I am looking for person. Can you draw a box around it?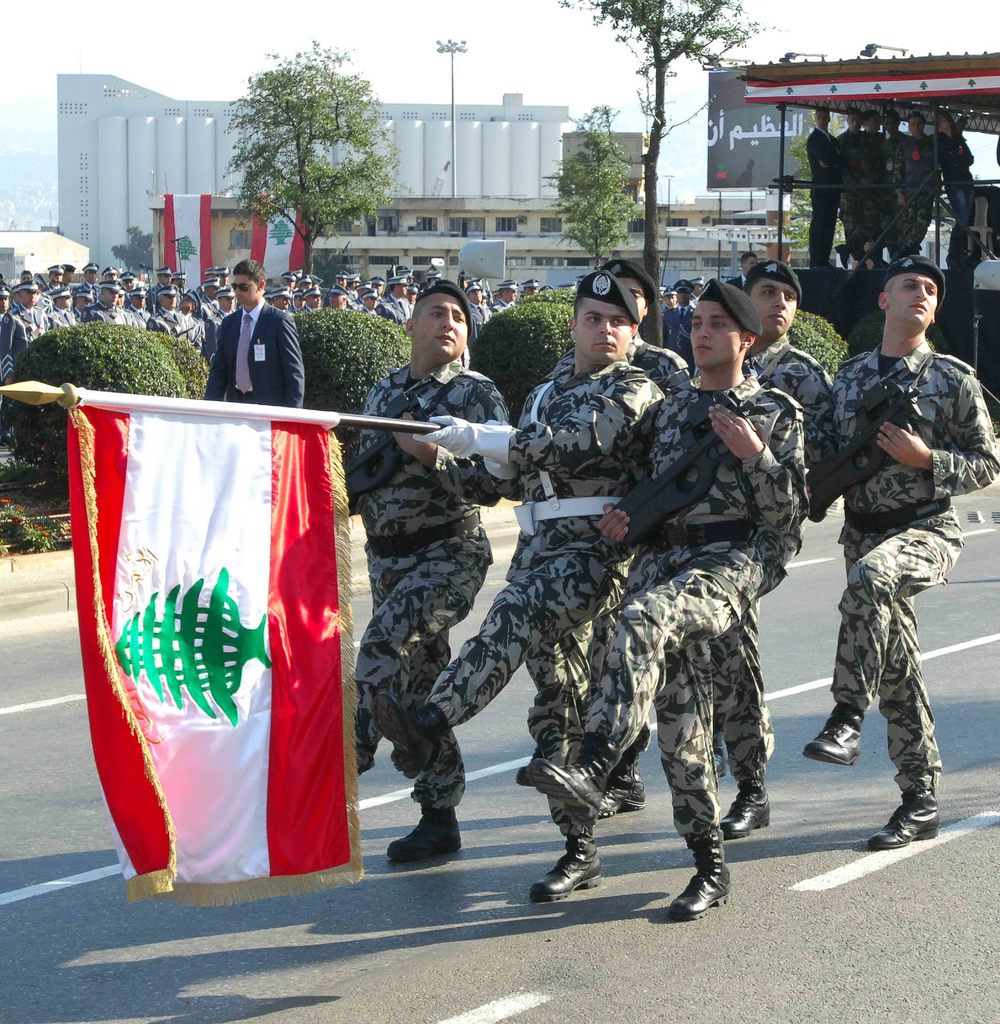
Sure, the bounding box is bbox(523, 271, 808, 918).
